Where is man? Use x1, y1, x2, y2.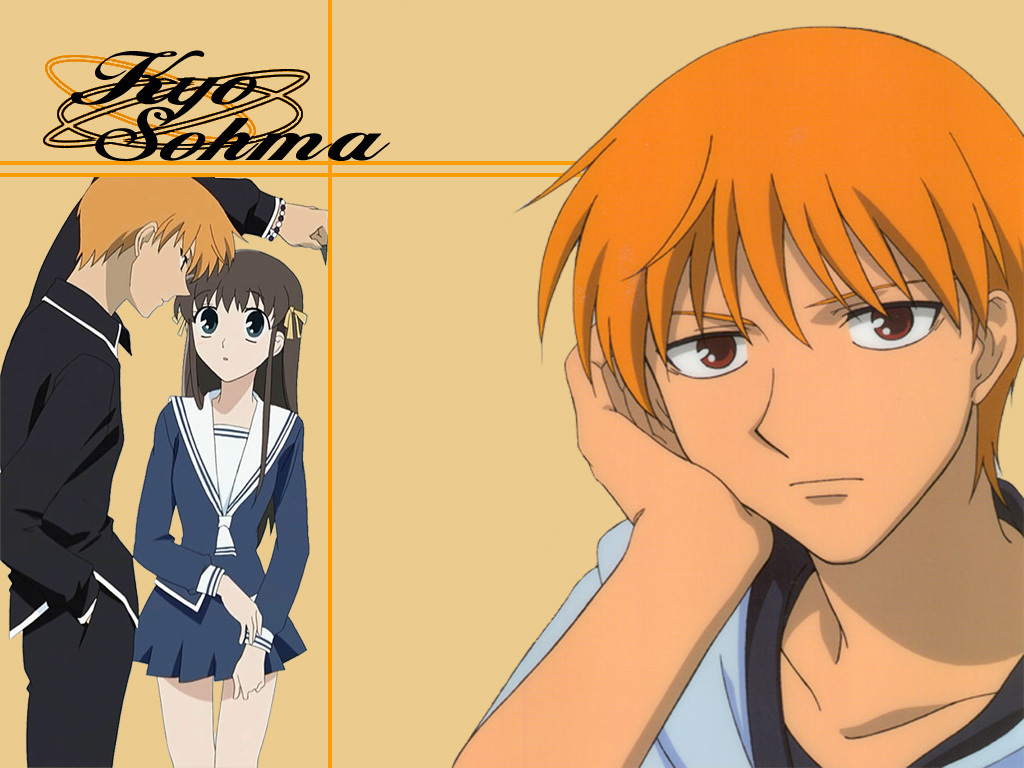
451, 24, 1023, 767.
